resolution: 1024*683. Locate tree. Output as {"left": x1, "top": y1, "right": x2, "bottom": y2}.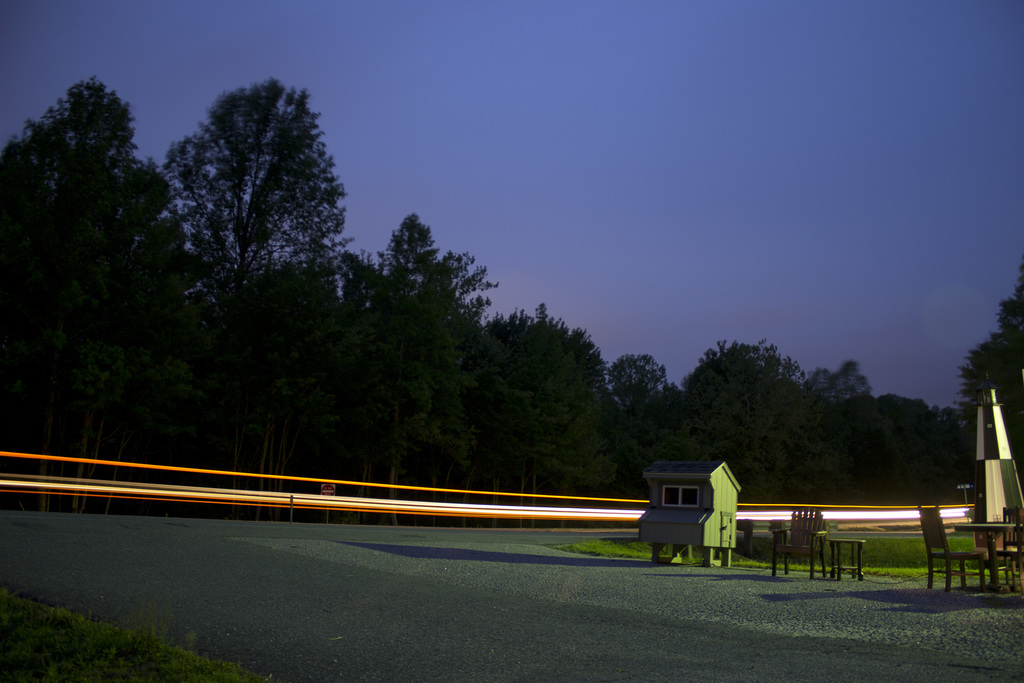
{"left": 954, "top": 257, "right": 1023, "bottom": 472}.
